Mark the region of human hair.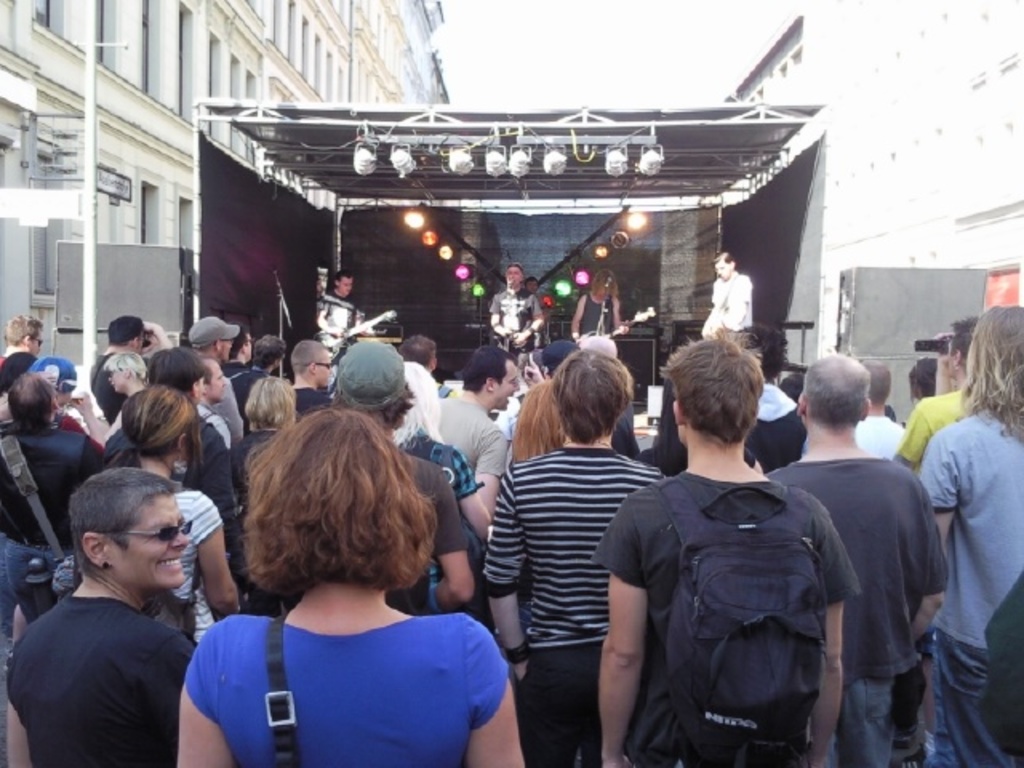
Region: [left=290, top=342, right=323, bottom=374].
